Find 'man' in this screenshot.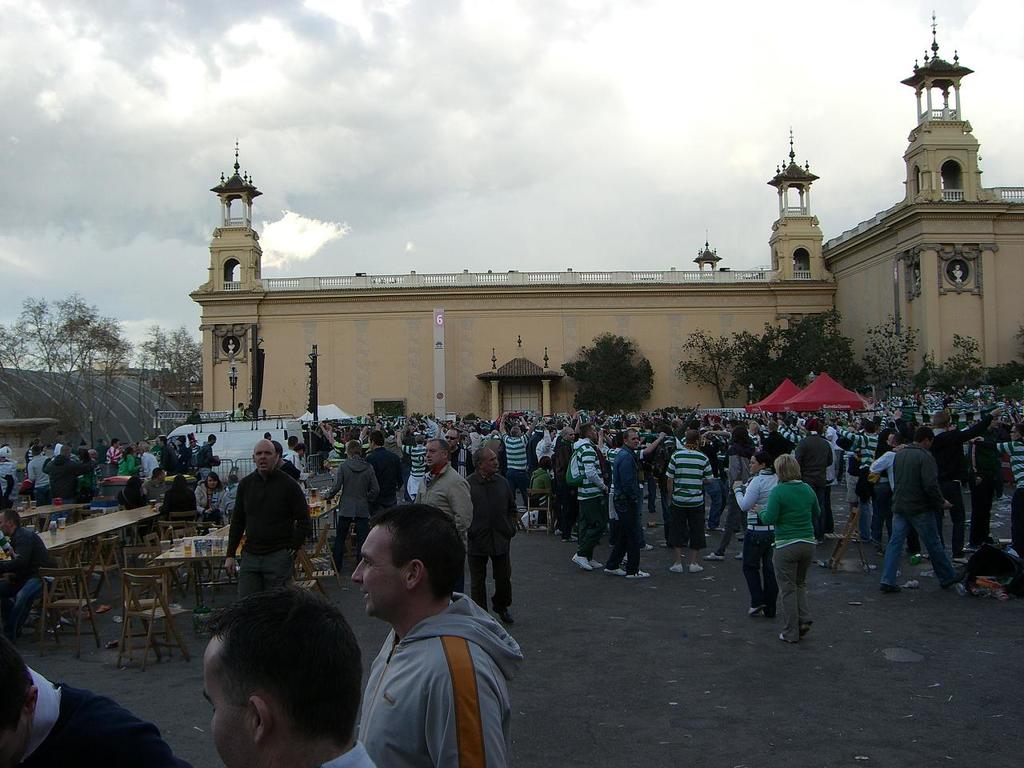
The bounding box for 'man' is bbox(985, 423, 1023, 555).
